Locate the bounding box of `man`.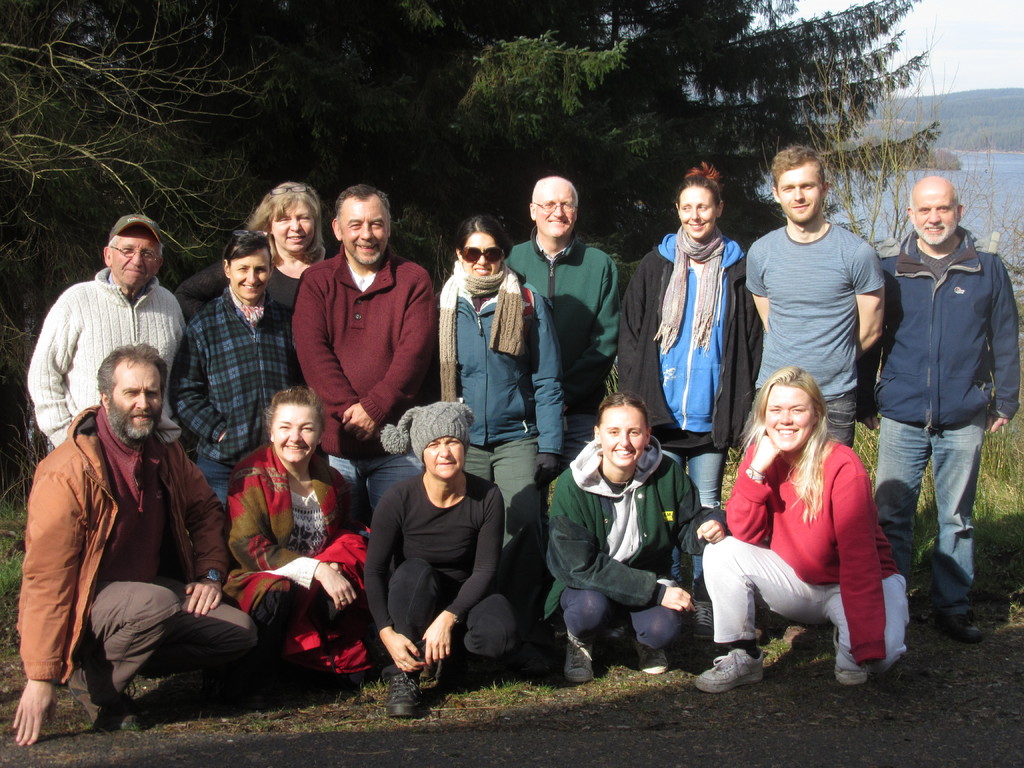
Bounding box: crop(24, 209, 186, 451).
